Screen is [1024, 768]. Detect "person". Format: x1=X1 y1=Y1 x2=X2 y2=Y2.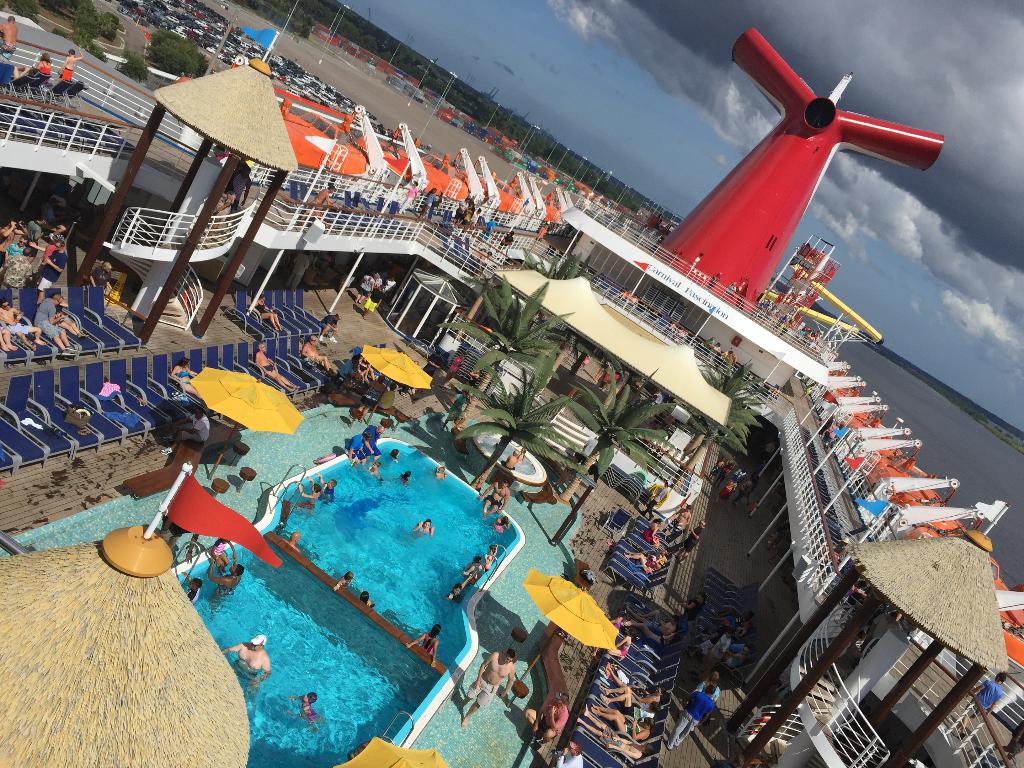
x1=609 y1=653 x2=659 y2=714.
